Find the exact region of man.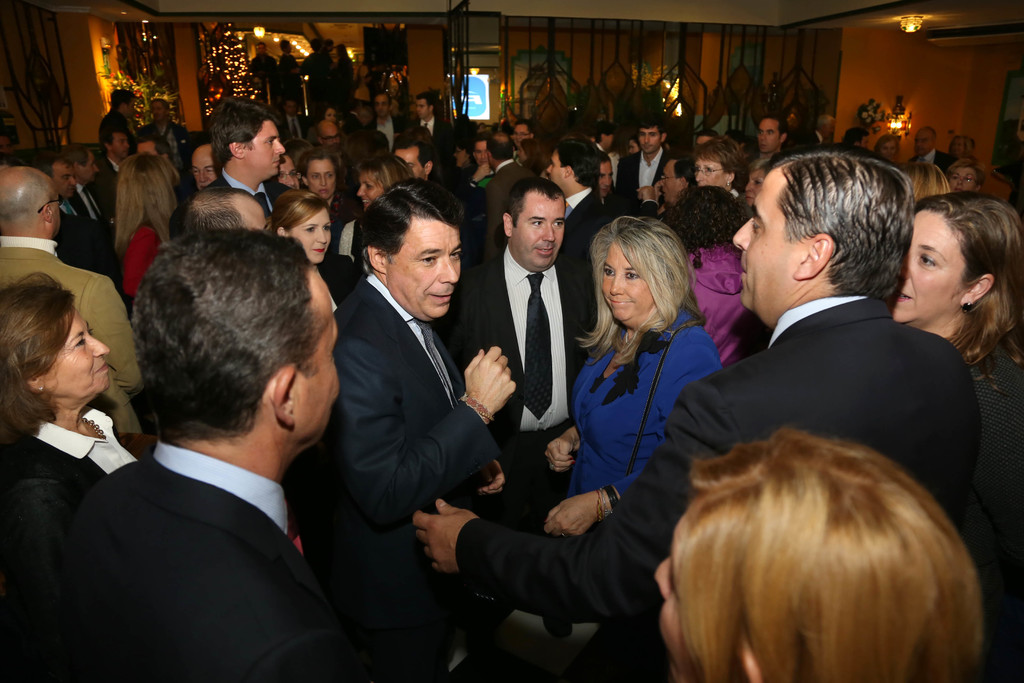
Exact region: BBox(486, 136, 540, 258).
